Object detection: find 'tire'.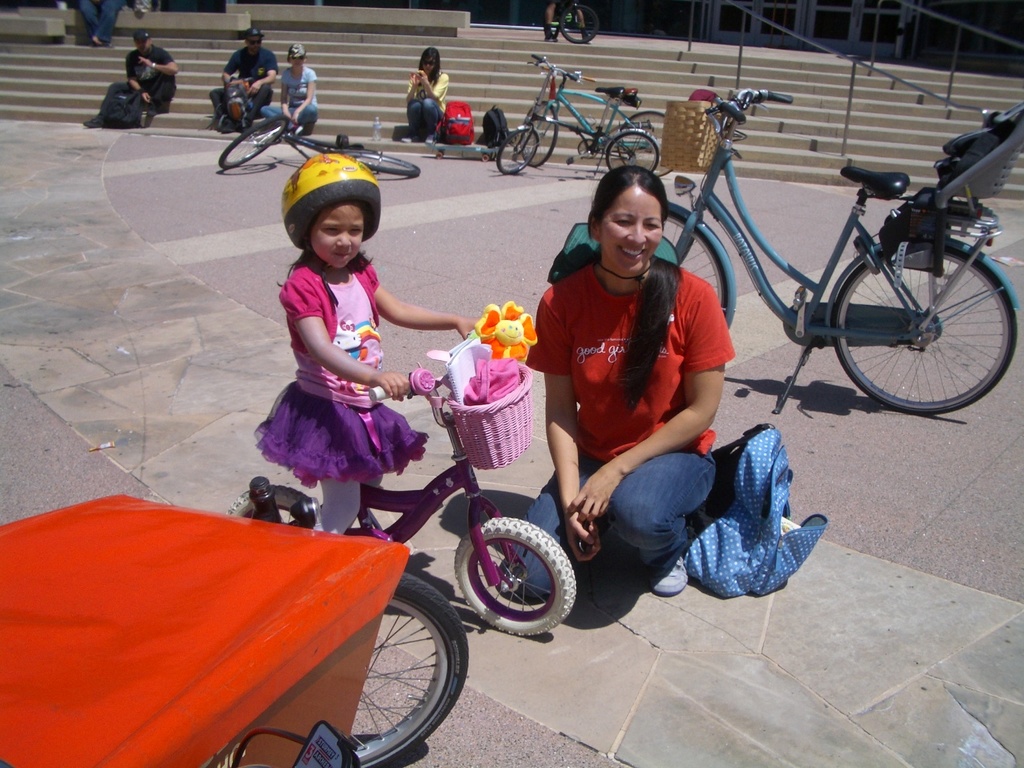
box(226, 484, 309, 523).
